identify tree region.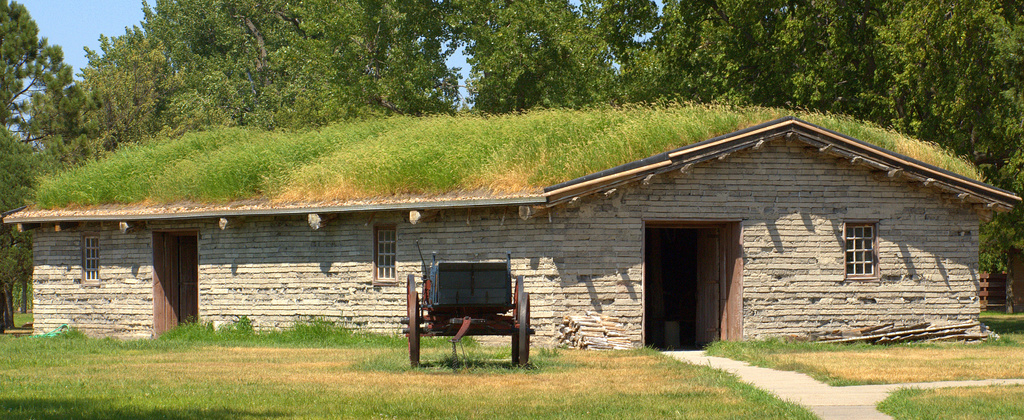
Region: Rect(950, 0, 1023, 167).
